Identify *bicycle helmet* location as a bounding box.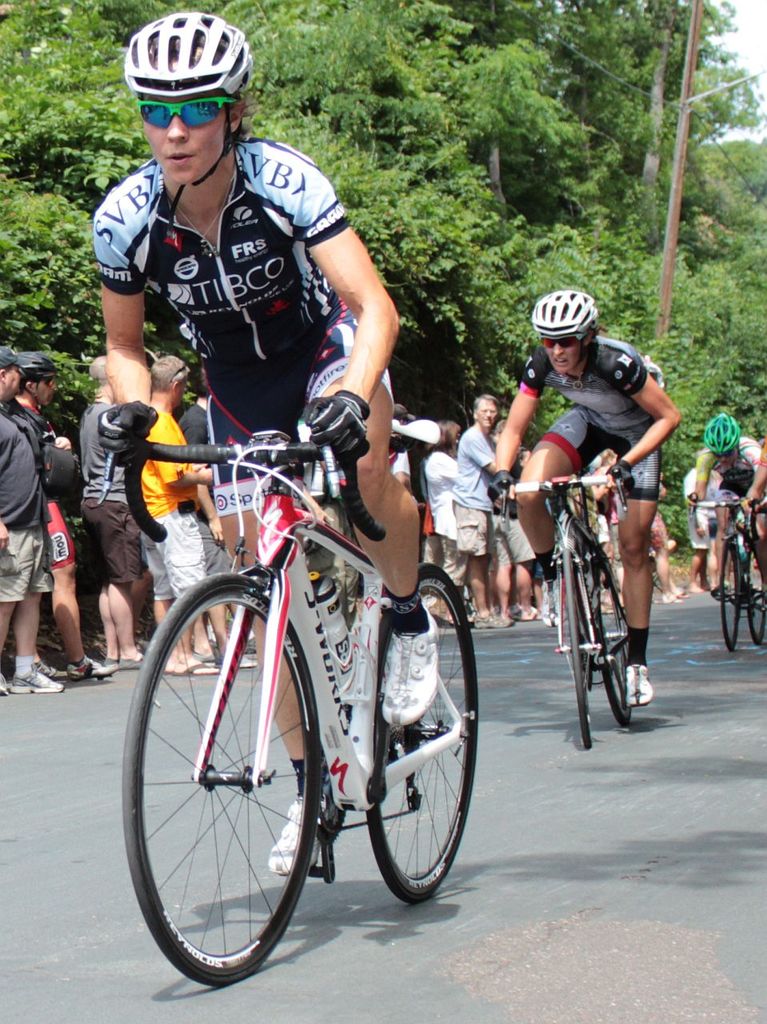
705,415,741,450.
